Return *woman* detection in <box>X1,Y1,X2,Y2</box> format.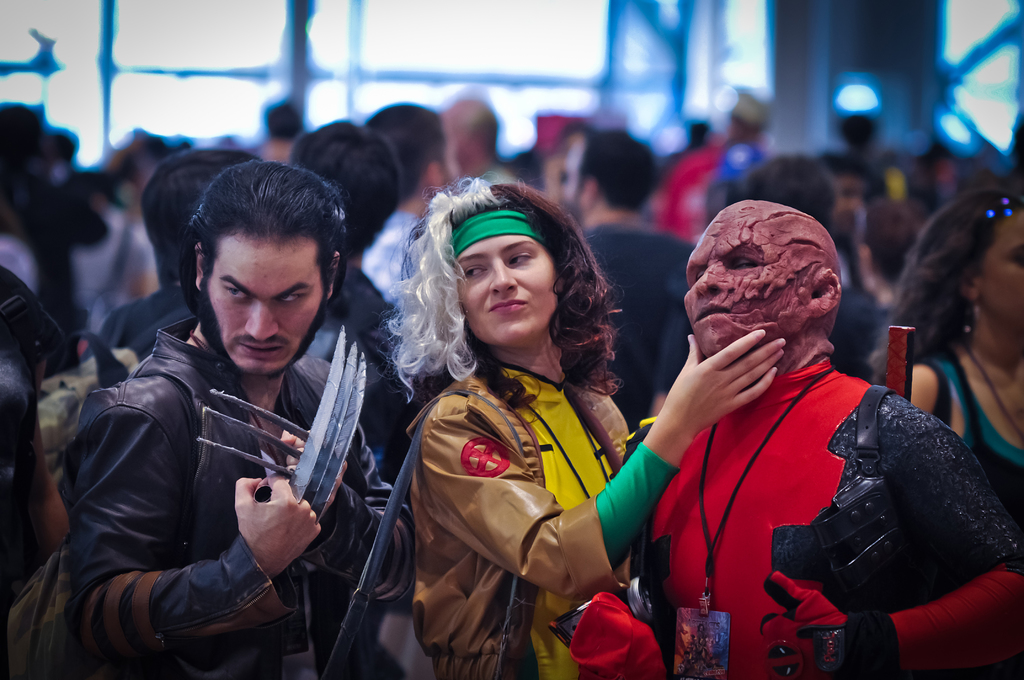
<box>867,184,1023,531</box>.
